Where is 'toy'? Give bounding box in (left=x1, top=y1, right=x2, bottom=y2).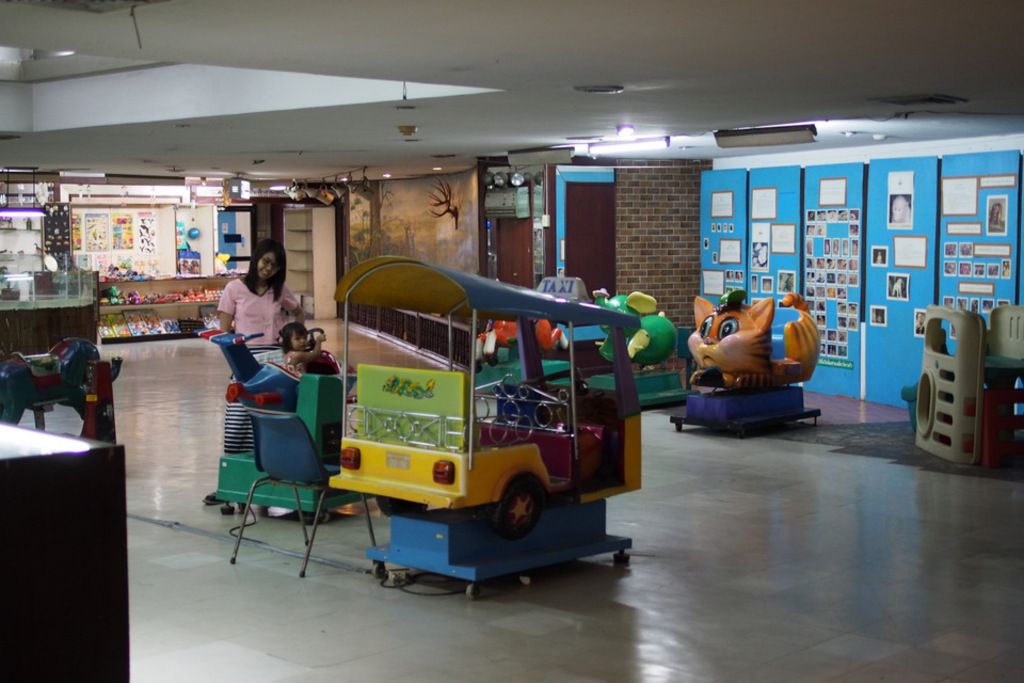
(left=589, top=284, right=682, bottom=370).
